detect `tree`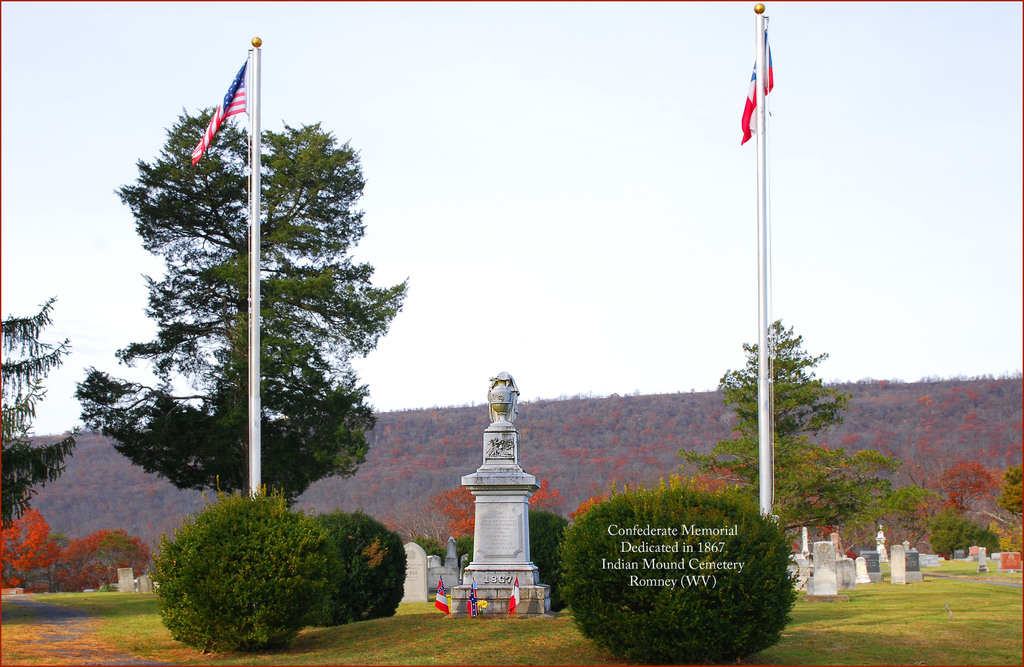
box(75, 95, 410, 510)
